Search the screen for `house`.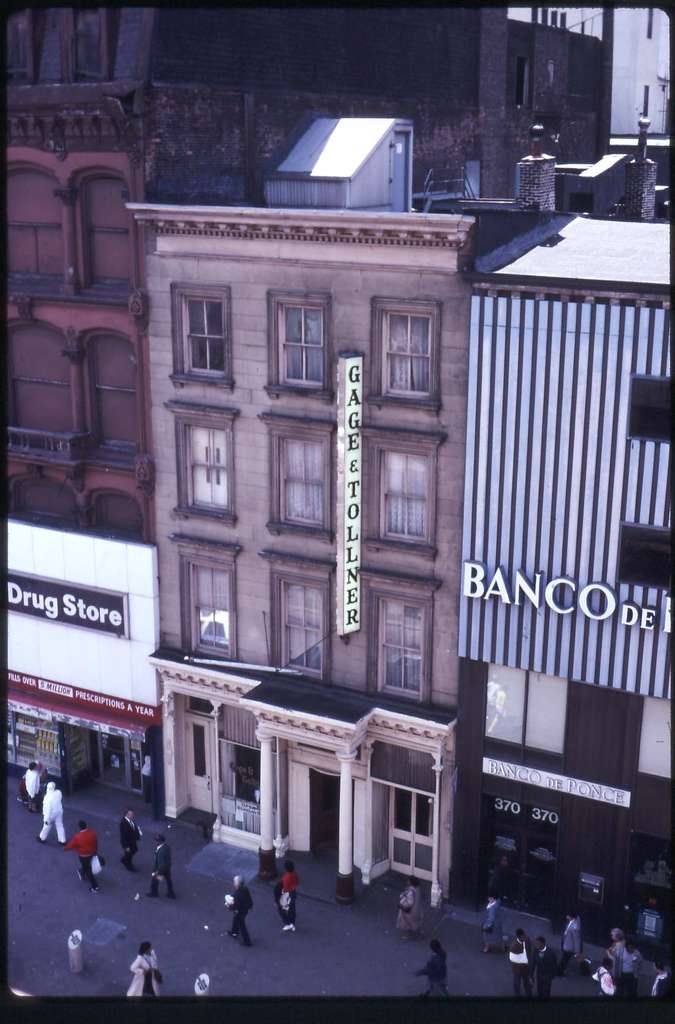
Found at (122, 198, 477, 910).
